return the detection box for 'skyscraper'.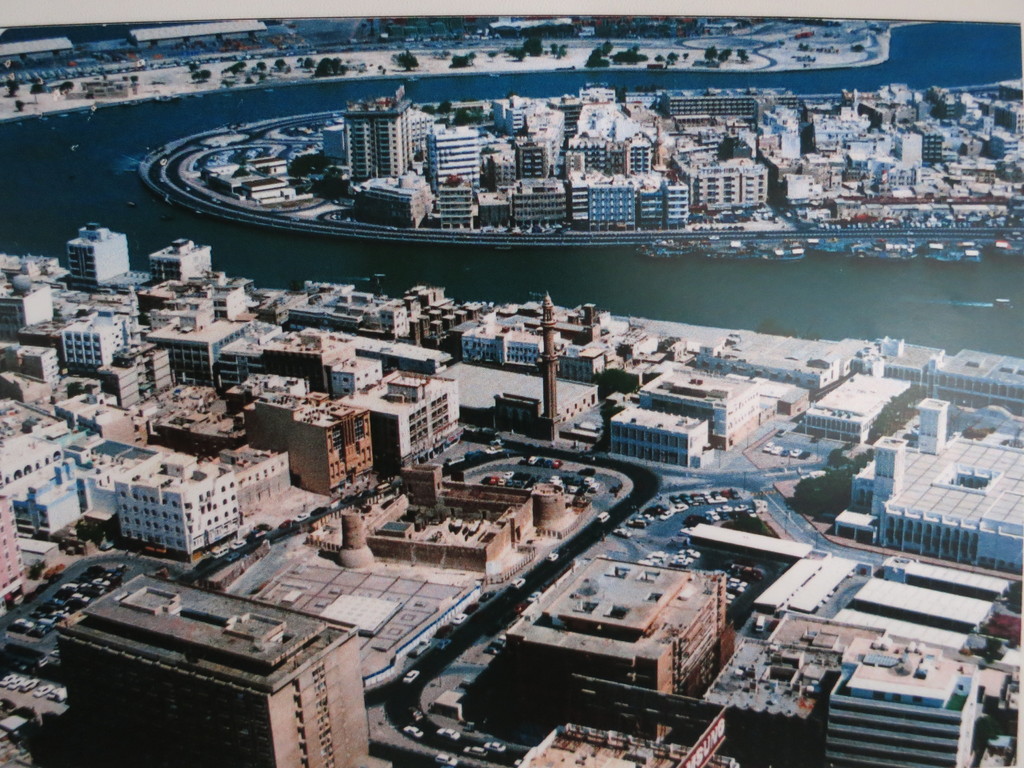
{"x1": 420, "y1": 128, "x2": 481, "y2": 190}.
